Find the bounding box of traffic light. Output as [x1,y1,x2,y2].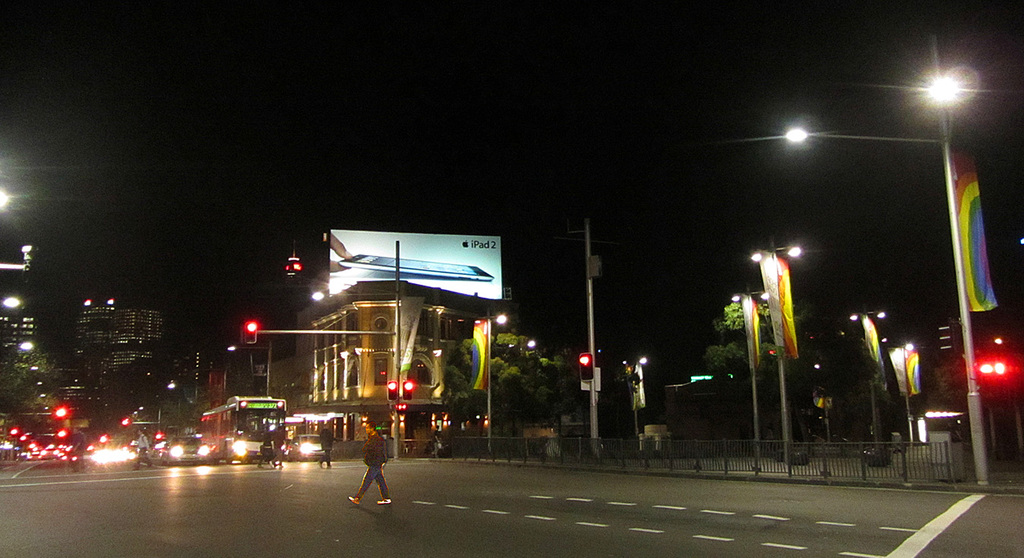
[245,322,257,345].
